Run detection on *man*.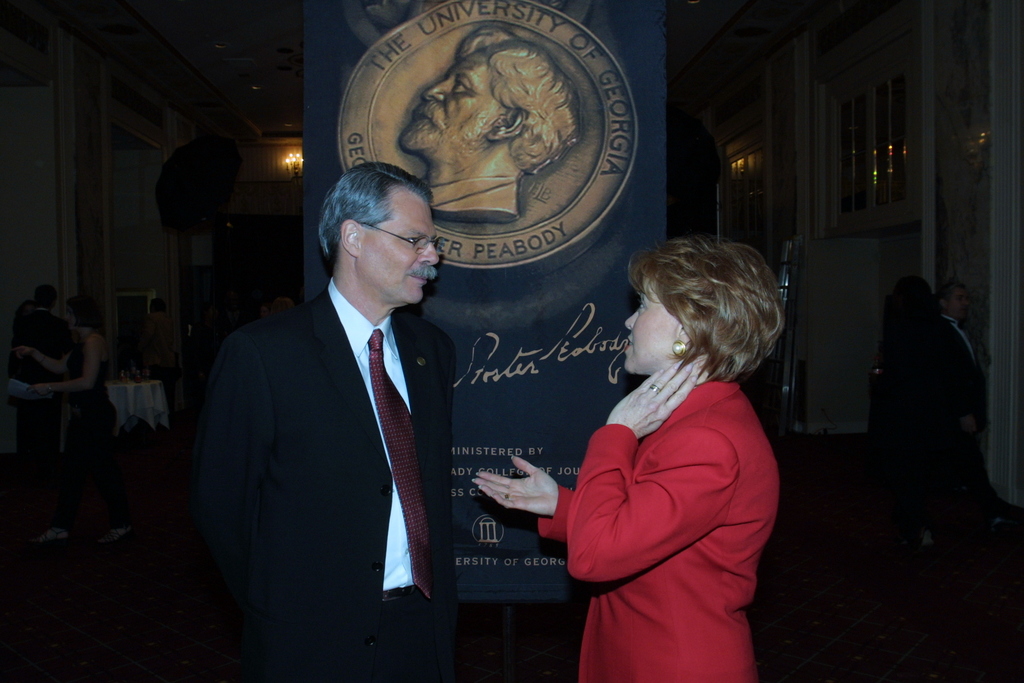
Result: x1=11 y1=284 x2=75 y2=473.
